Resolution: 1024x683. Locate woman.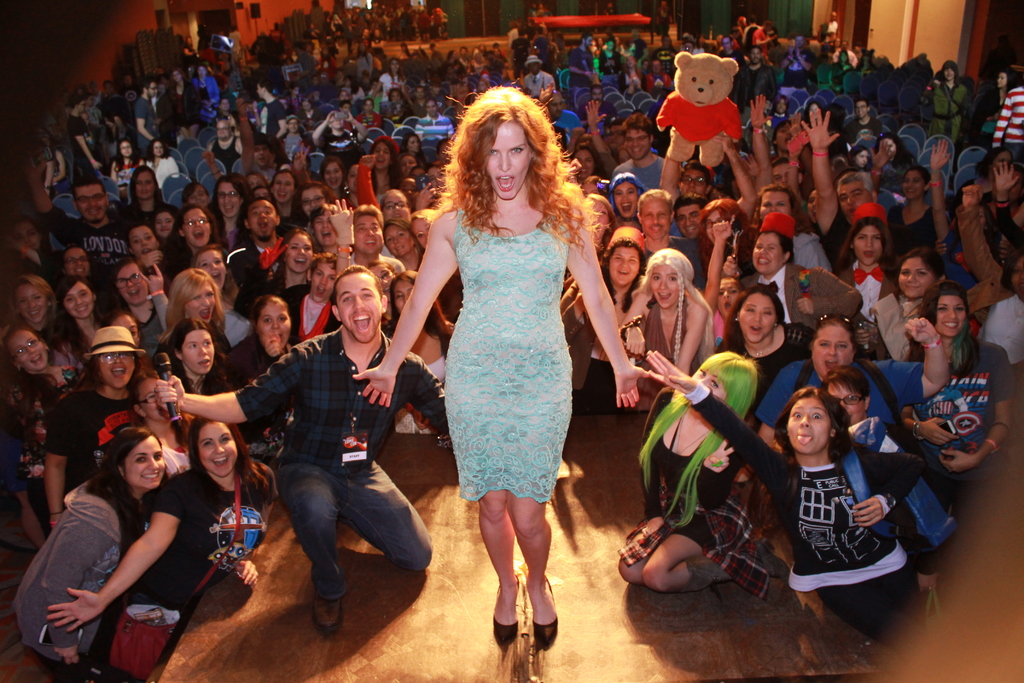
<bbox>833, 193, 905, 336</bbox>.
